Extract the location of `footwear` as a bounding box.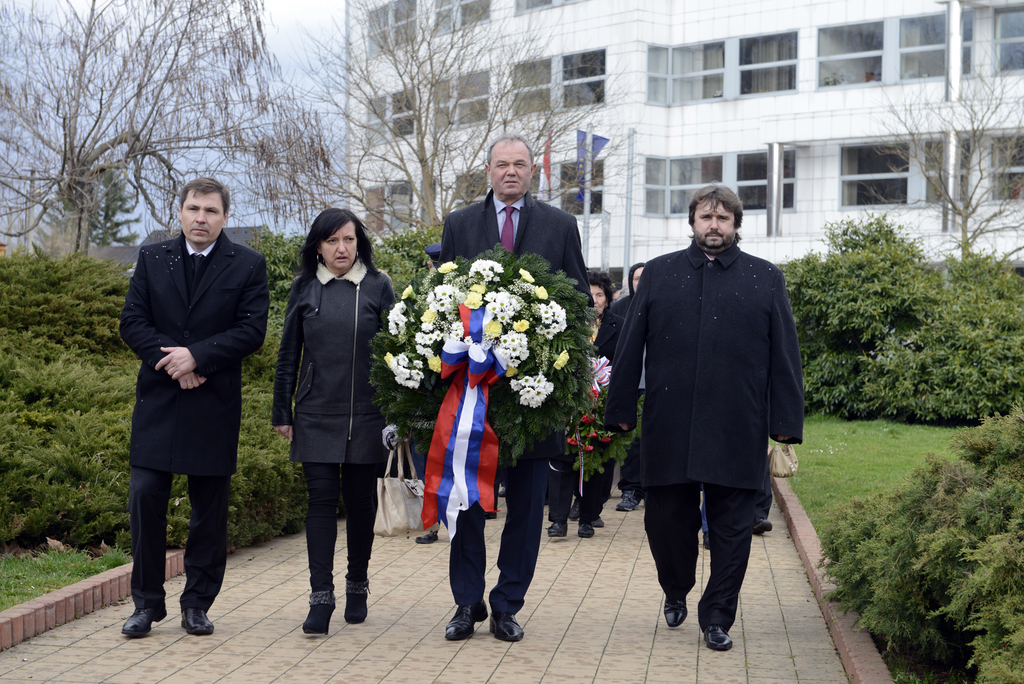
box(495, 489, 507, 498).
